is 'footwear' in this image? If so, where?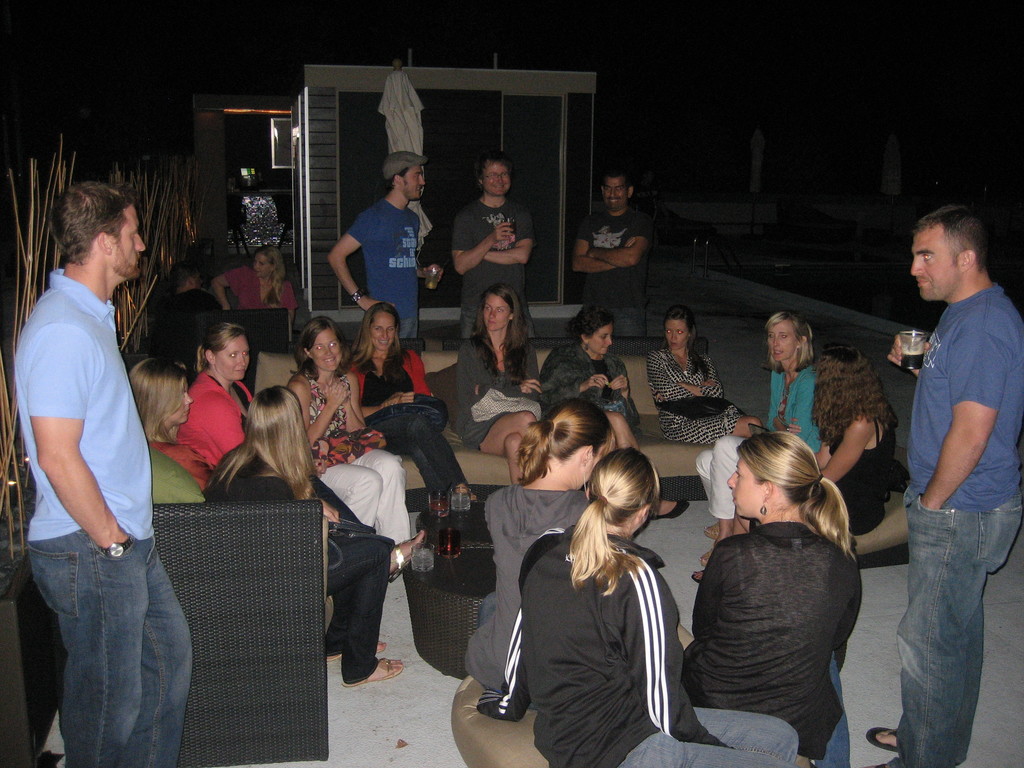
Yes, at Rect(866, 726, 896, 751).
